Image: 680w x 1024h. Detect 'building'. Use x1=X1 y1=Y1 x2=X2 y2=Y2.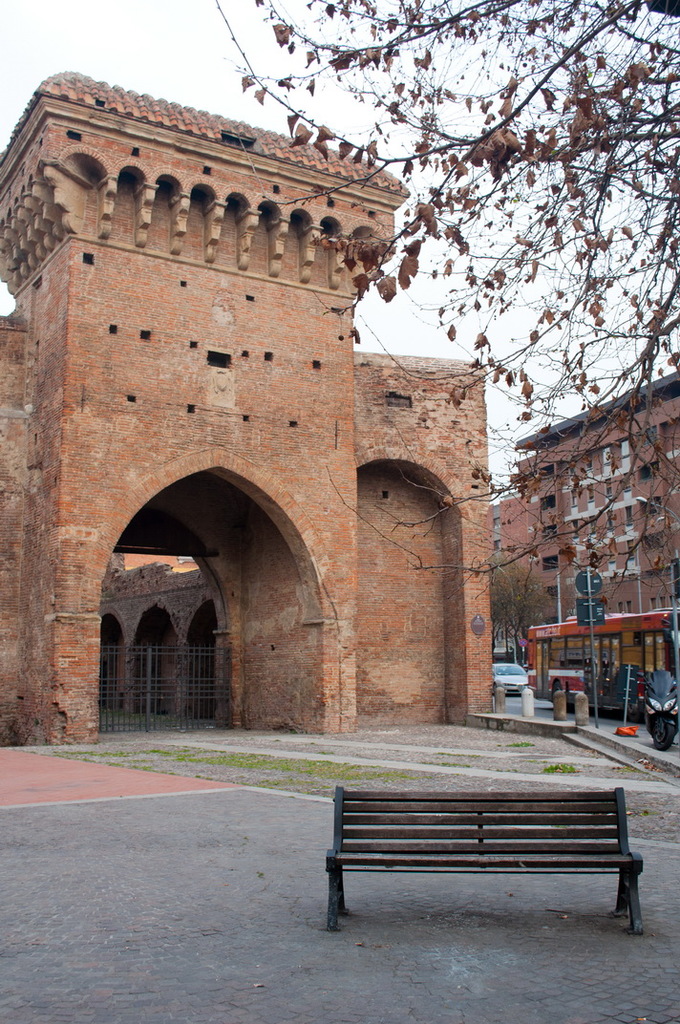
x1=474 y1=351 x2=679 y2=741.
